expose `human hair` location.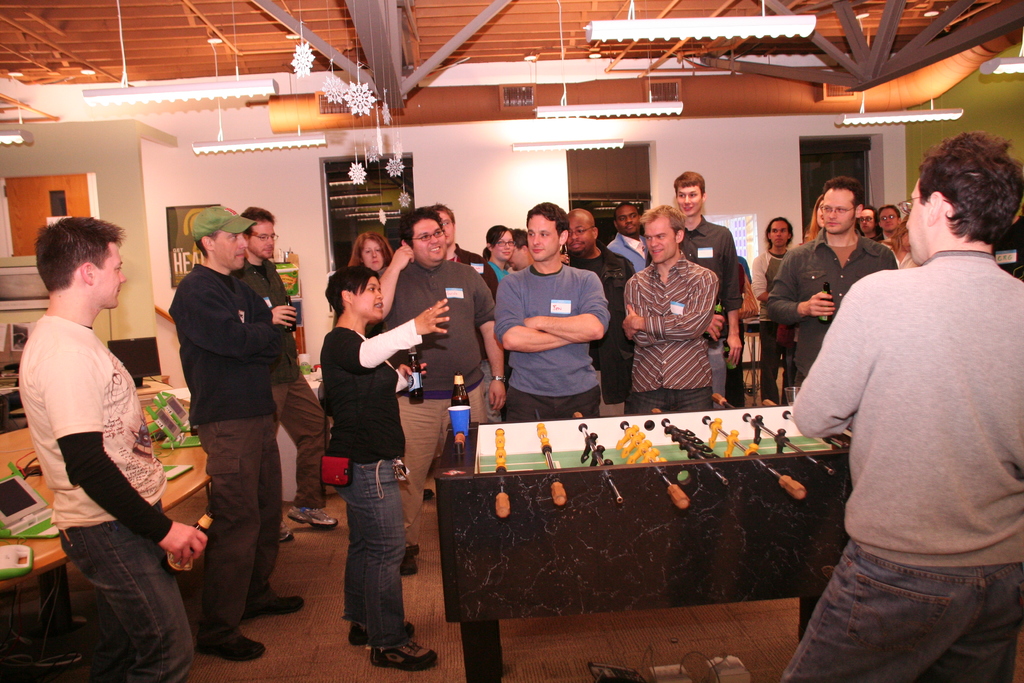
Exposed at locate(400, 204, 446, 252).
